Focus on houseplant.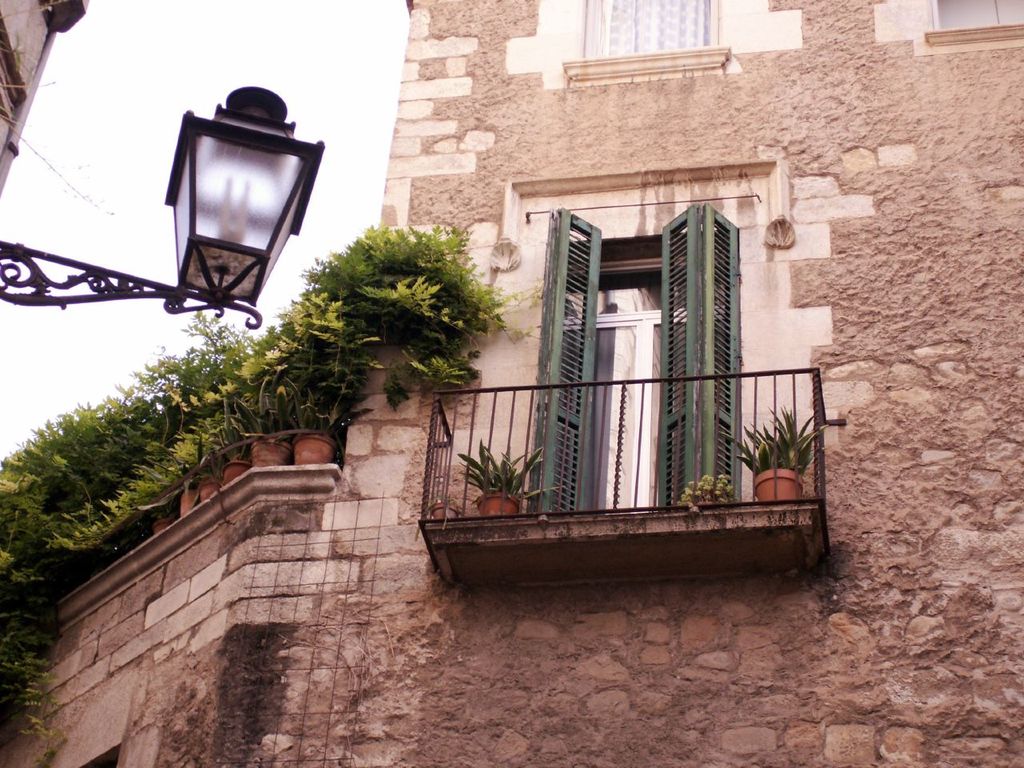
Focused at {"x1": 277, "y1": 290, "x2": 353, "y2": 472}.
